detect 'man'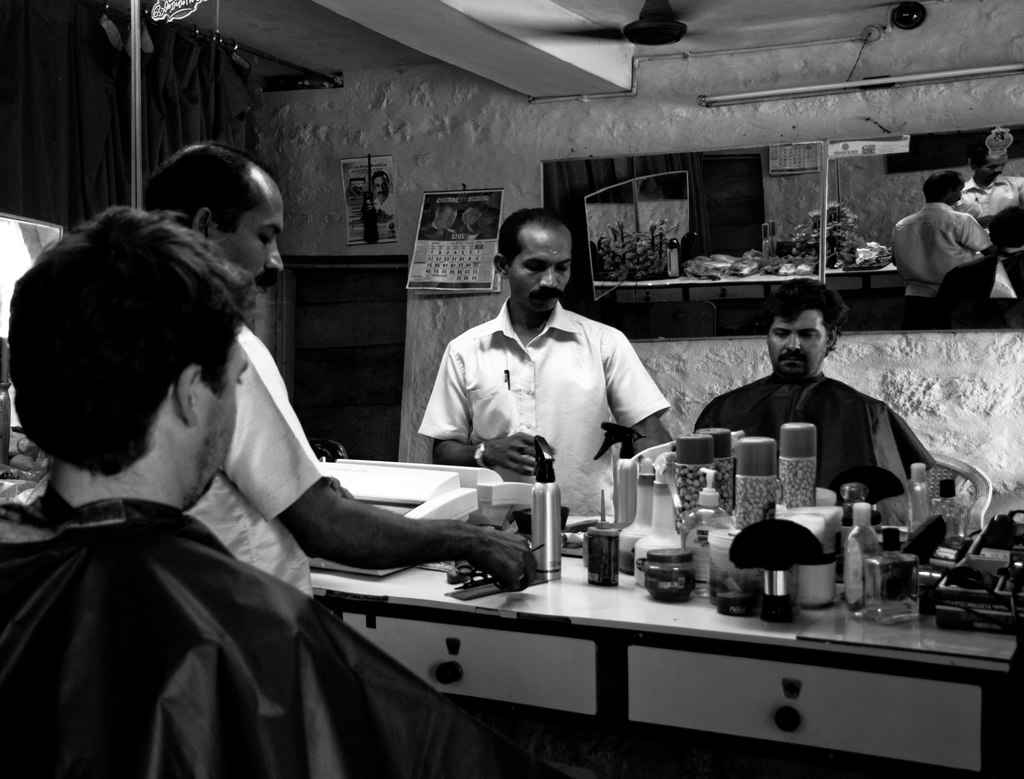
(x1=406, y1=213, x2=671, y2=486)
